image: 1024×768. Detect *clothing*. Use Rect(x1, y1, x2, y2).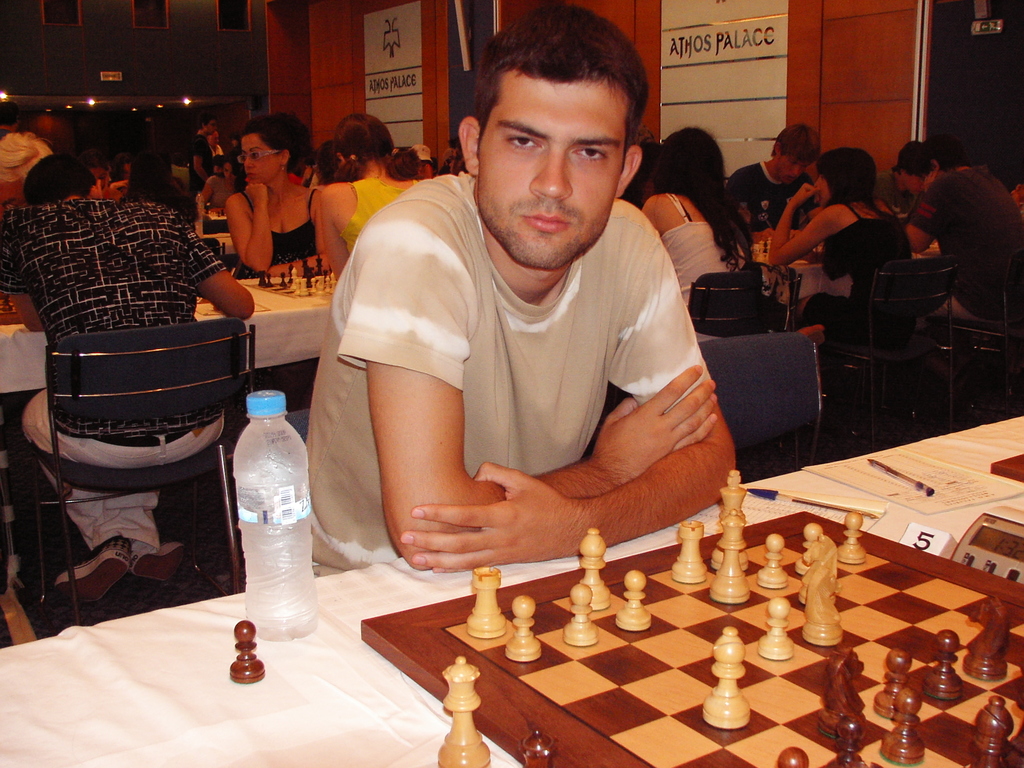
Rect(660, 187, 733, 308).
